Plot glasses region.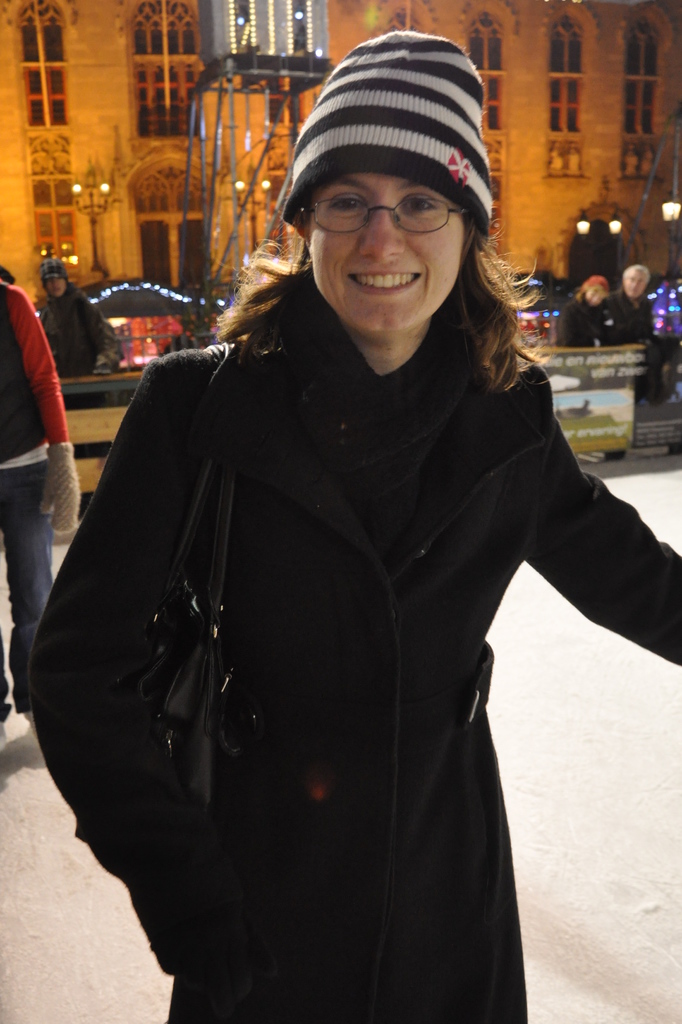
Plotted at Rect(288, 193, 482, 242).
